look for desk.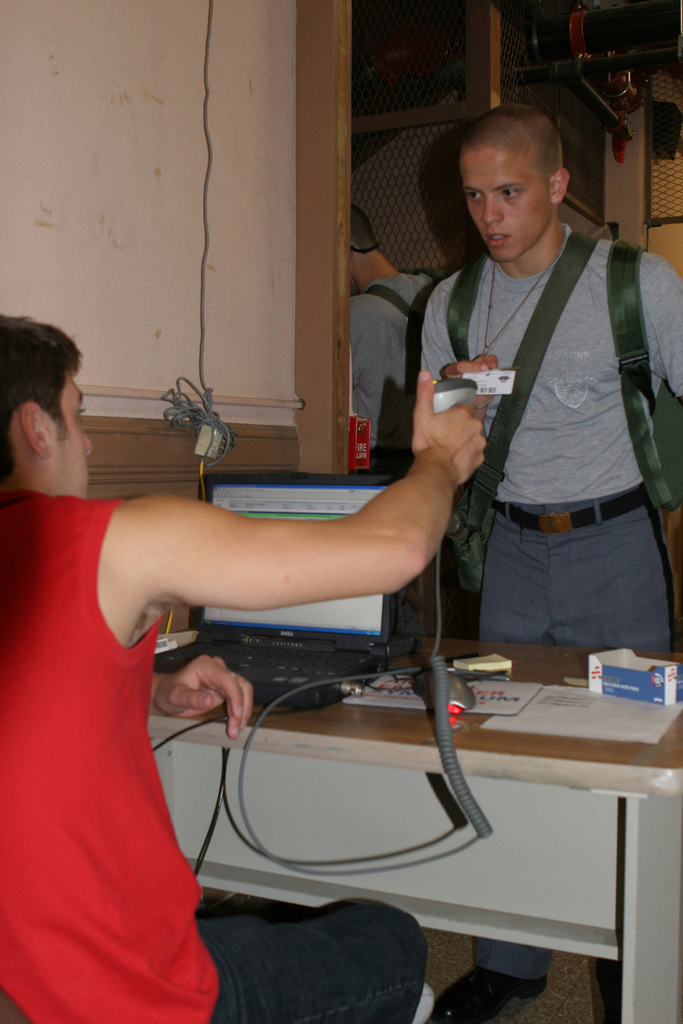
Found: 157 623 680 1023.
